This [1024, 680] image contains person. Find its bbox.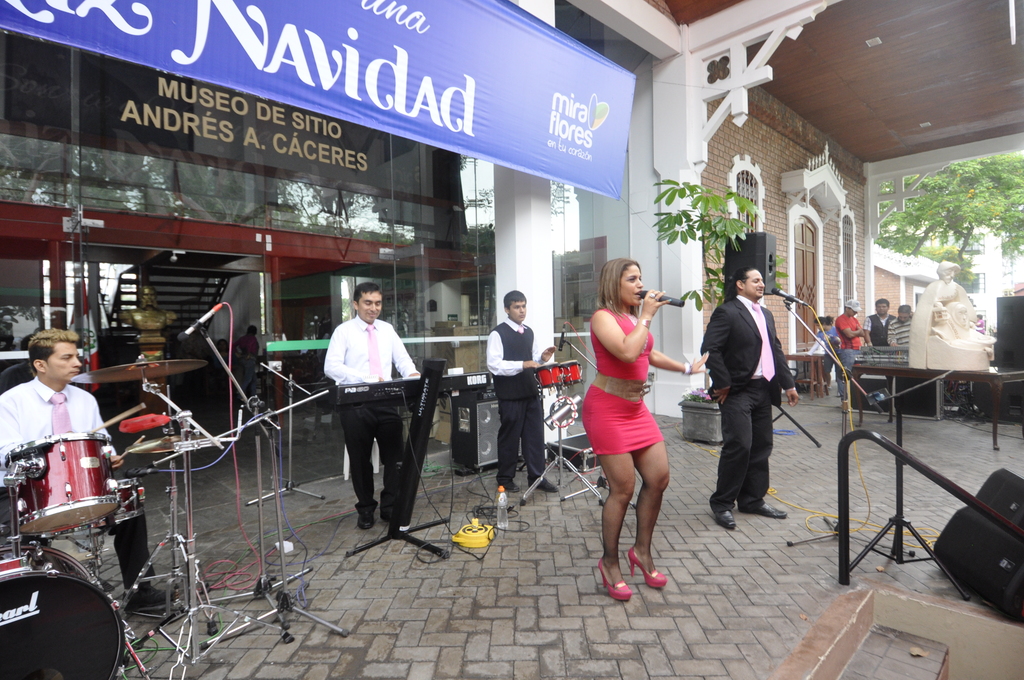
box=[481, 285, 563, 519].
